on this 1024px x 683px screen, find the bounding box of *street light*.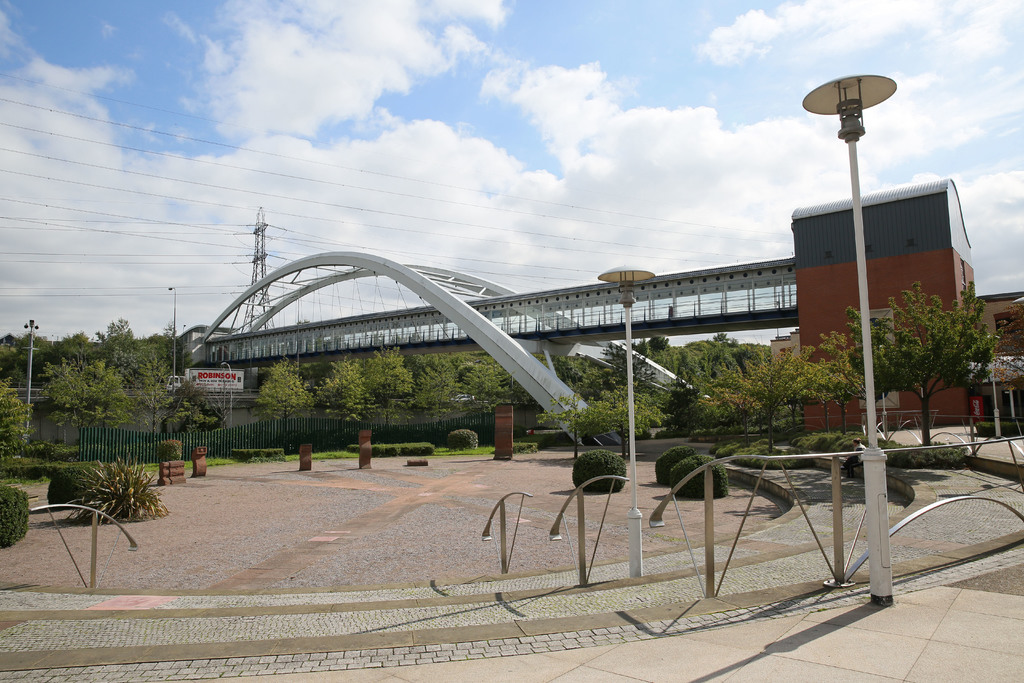
Bounding box: detection(595, 262, 659, 576).
